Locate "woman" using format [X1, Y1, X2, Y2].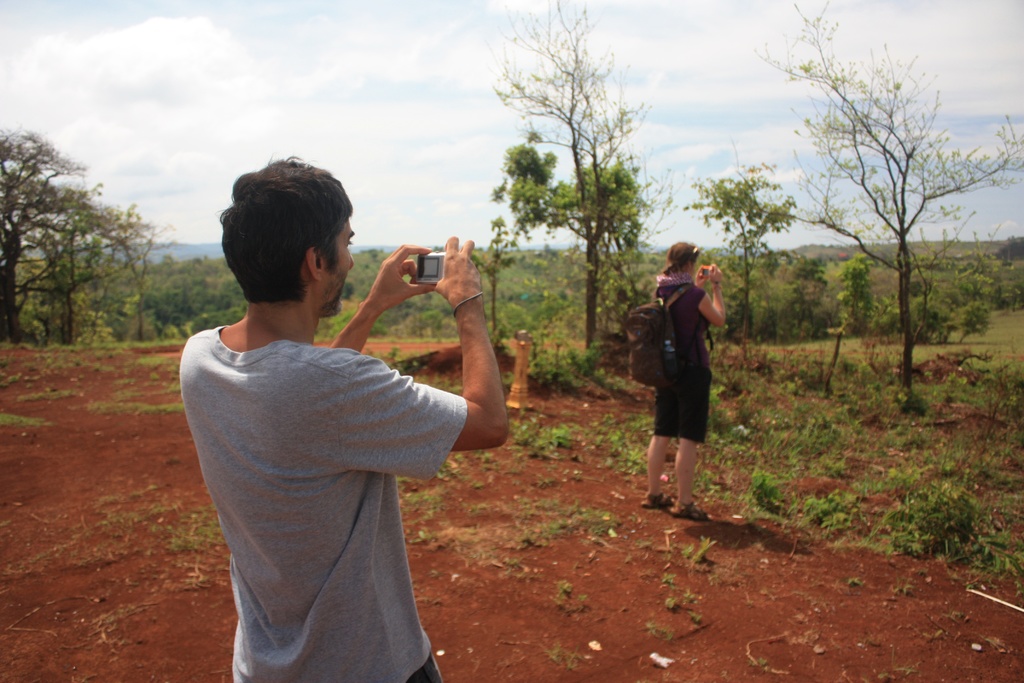
[622, 233, 741, 525].
